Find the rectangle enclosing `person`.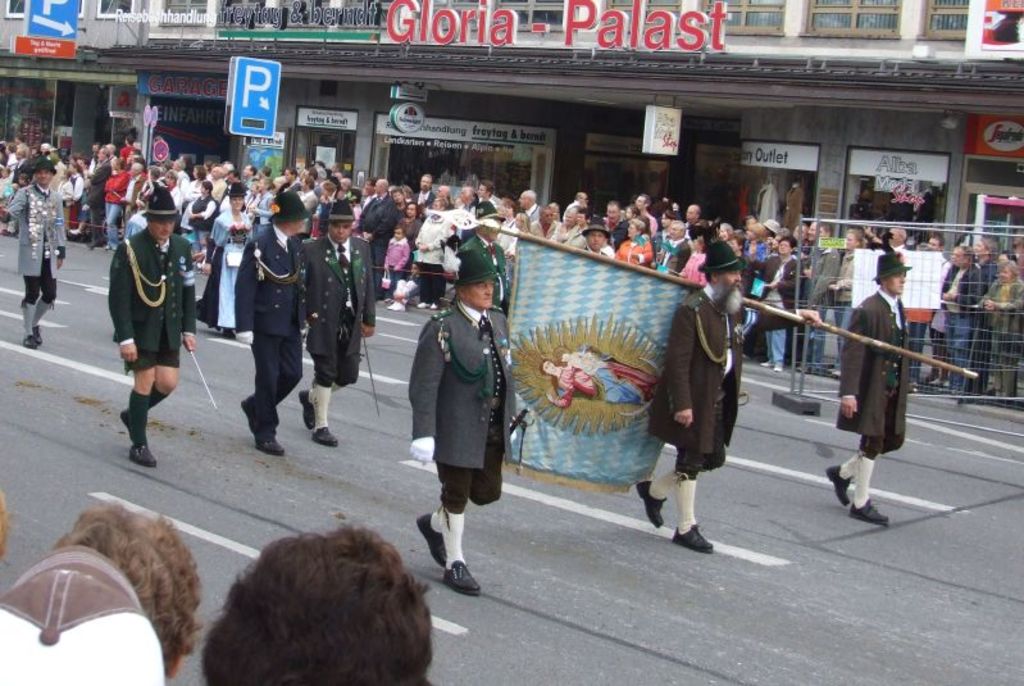
rect(202, 517, 433, 685).
